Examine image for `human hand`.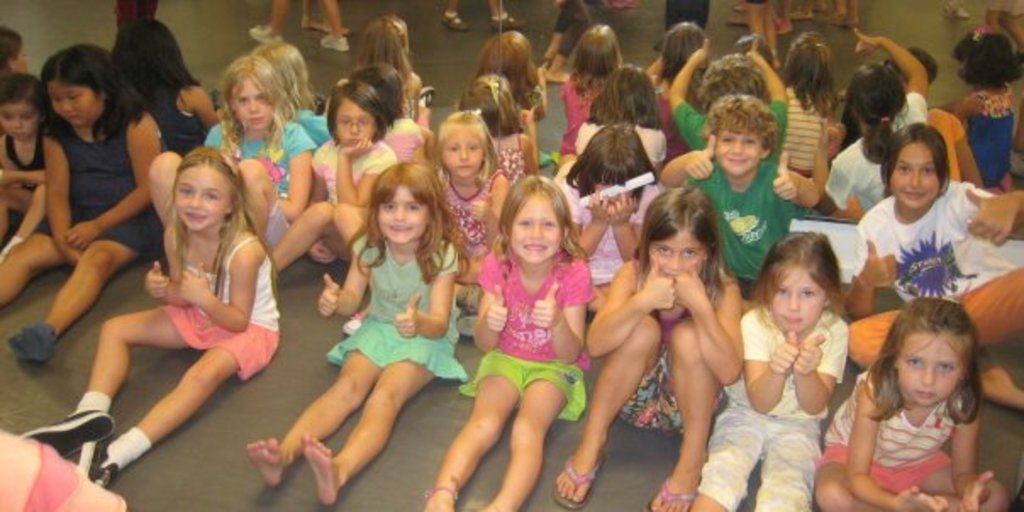
Examination result: (x1=317, y1=275, x2=339, y2=317).
